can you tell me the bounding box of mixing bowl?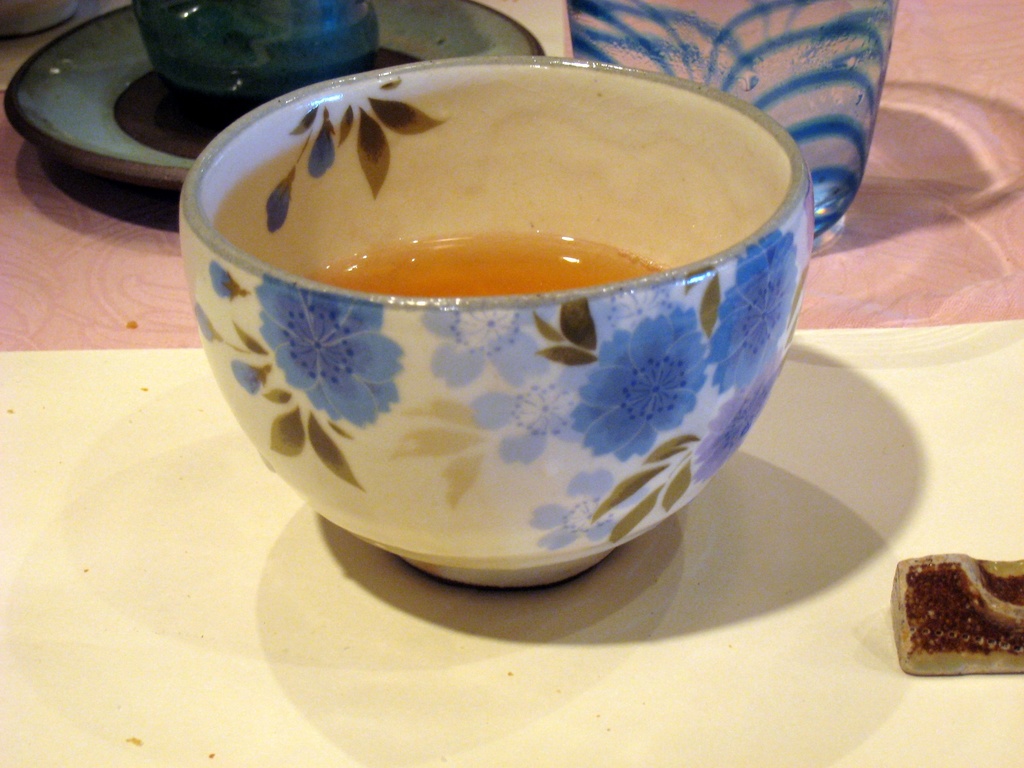
bbox=[175, 52, 815, 589].
